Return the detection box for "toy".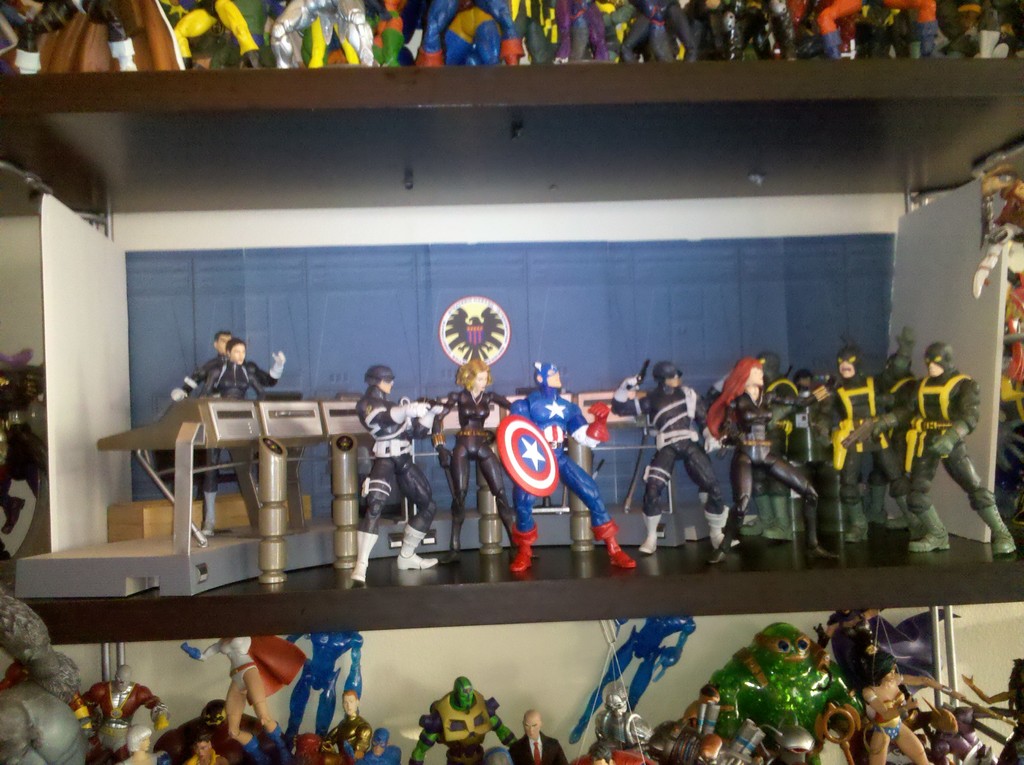
[1, 680, 79, 764].
